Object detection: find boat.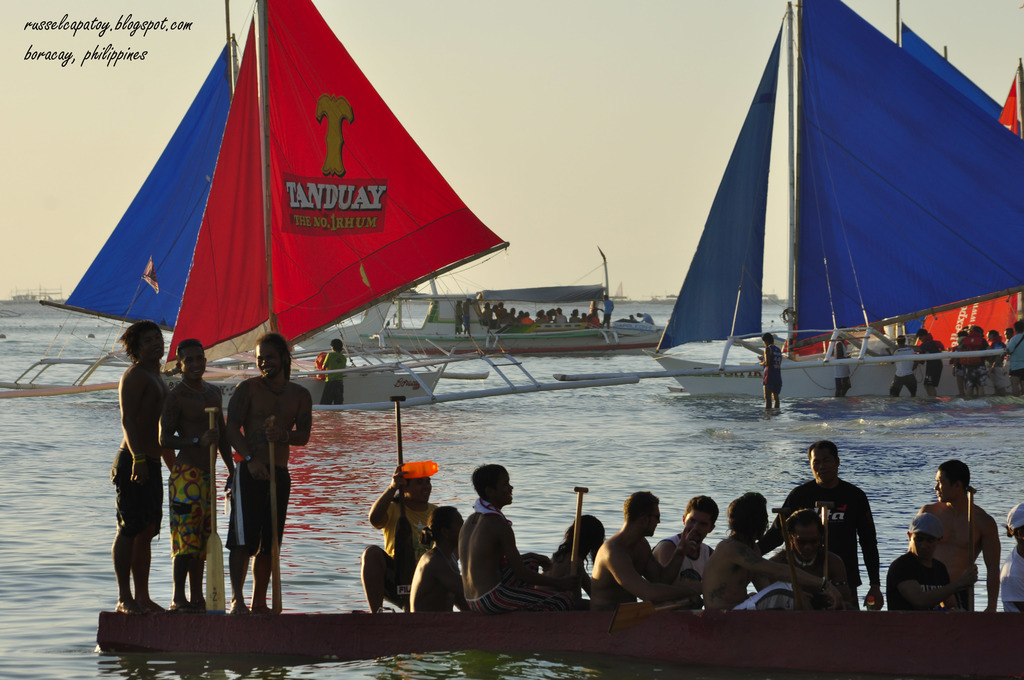
92:604:1023:679.
